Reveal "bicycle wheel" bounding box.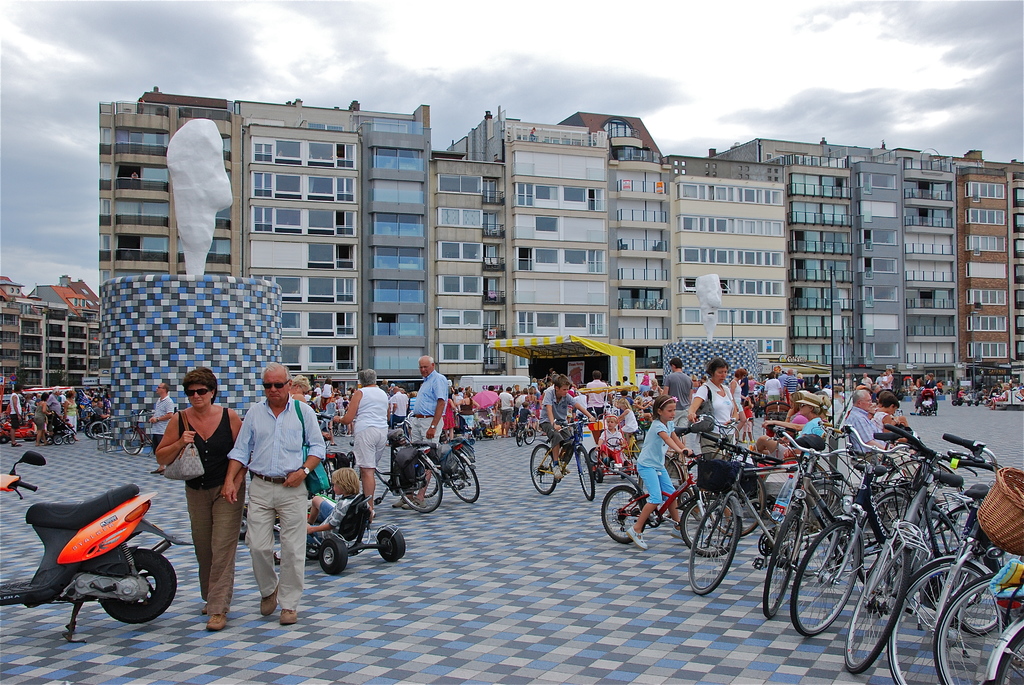
Revealed: region(600, 482, 645, 544).
